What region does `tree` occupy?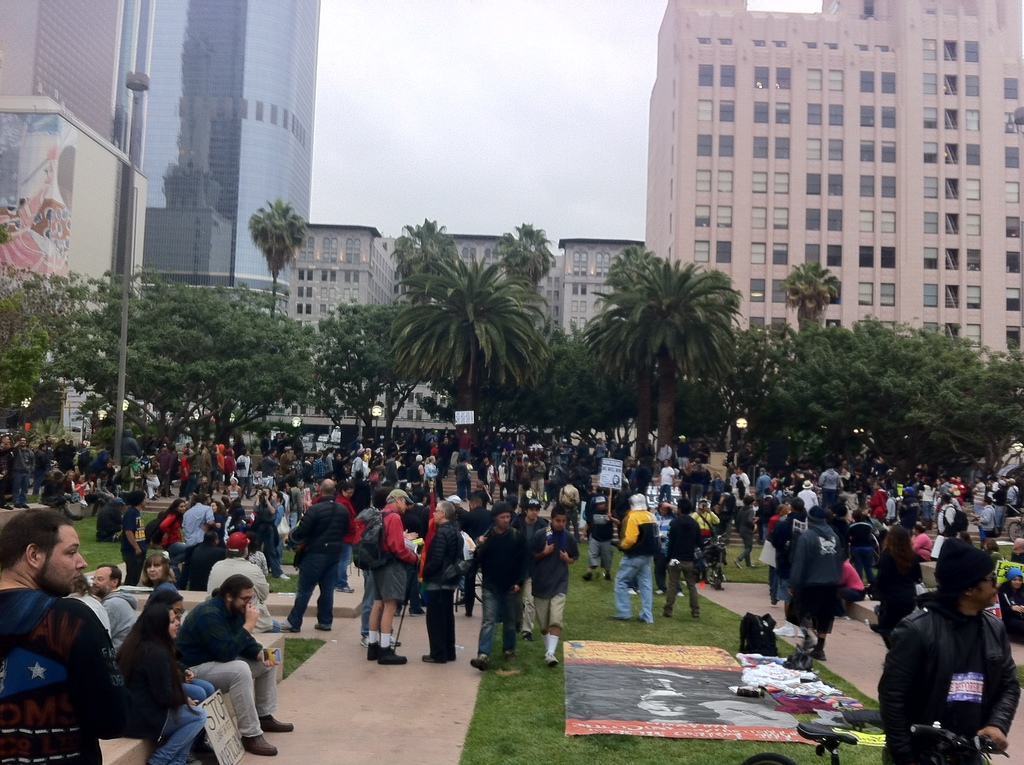
pyautogui.locateOnScreen(371, 221, 552, 428).
